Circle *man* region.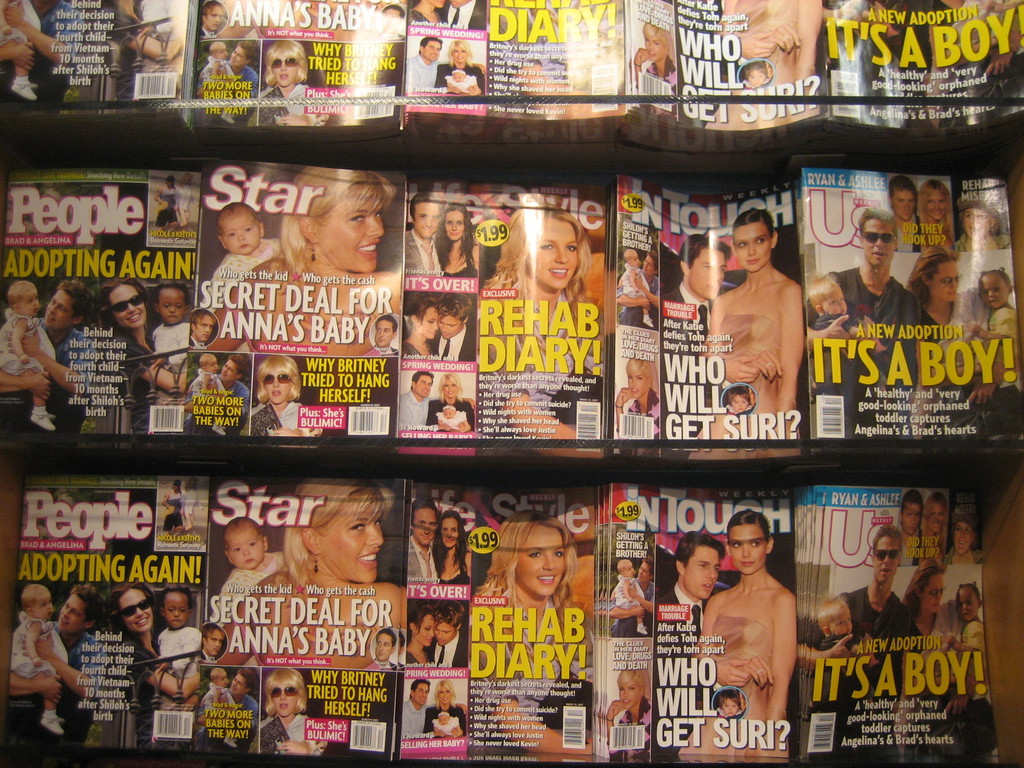
Region: x1=212, y1=356, x2=252, y2=428.
